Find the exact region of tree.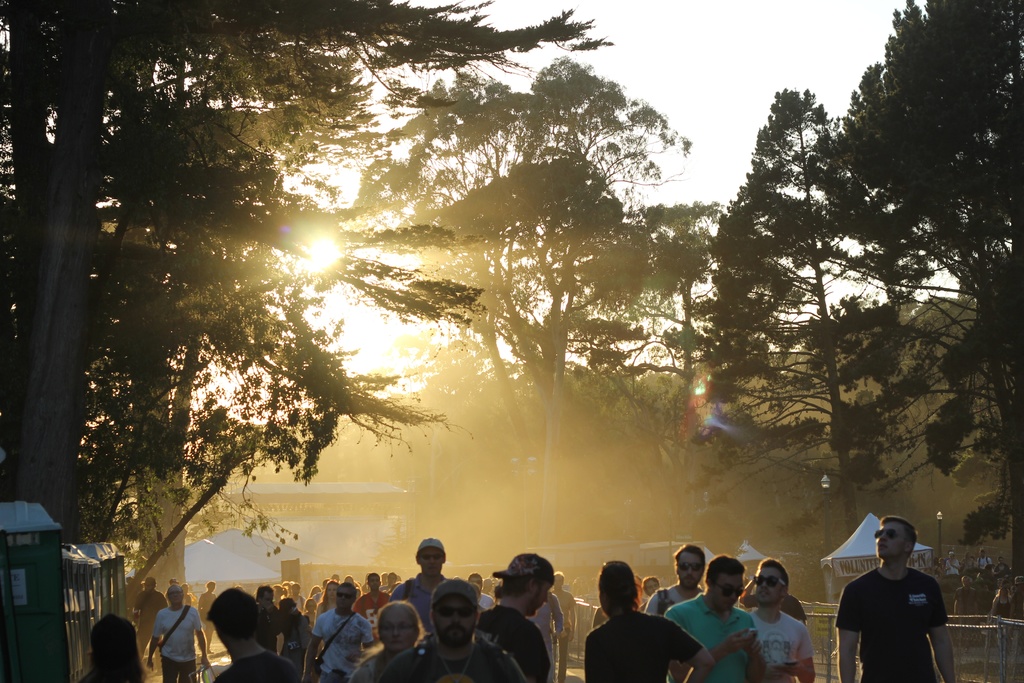
Exact region: crop(783, 2, 1023, 548).
